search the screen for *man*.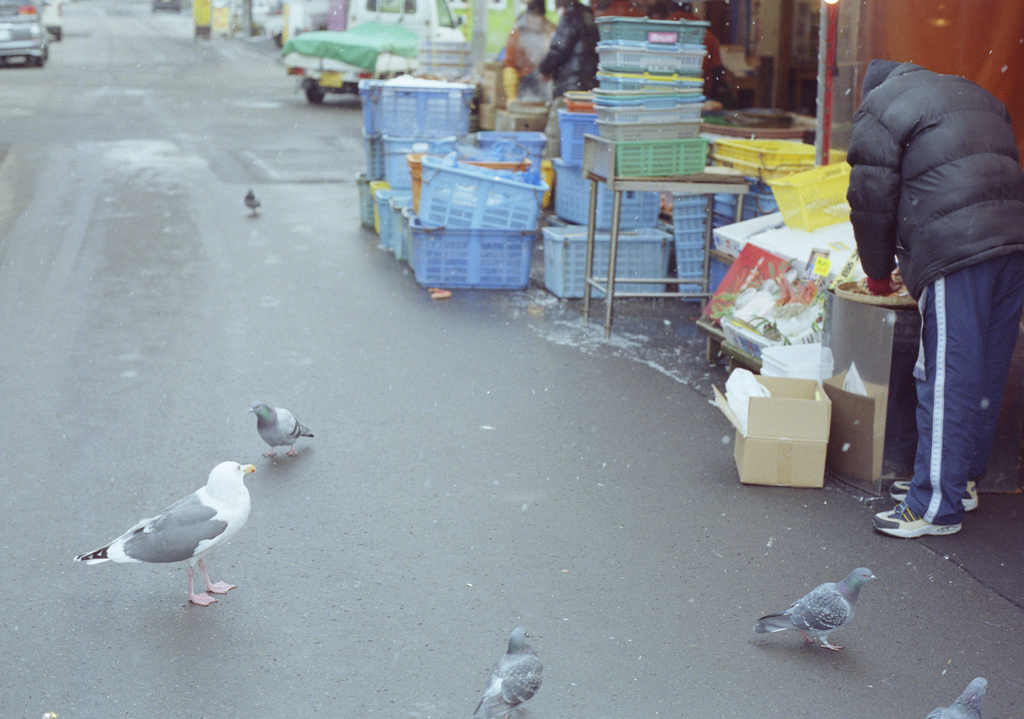
Found at <box>838,52,1023,536</box>.
